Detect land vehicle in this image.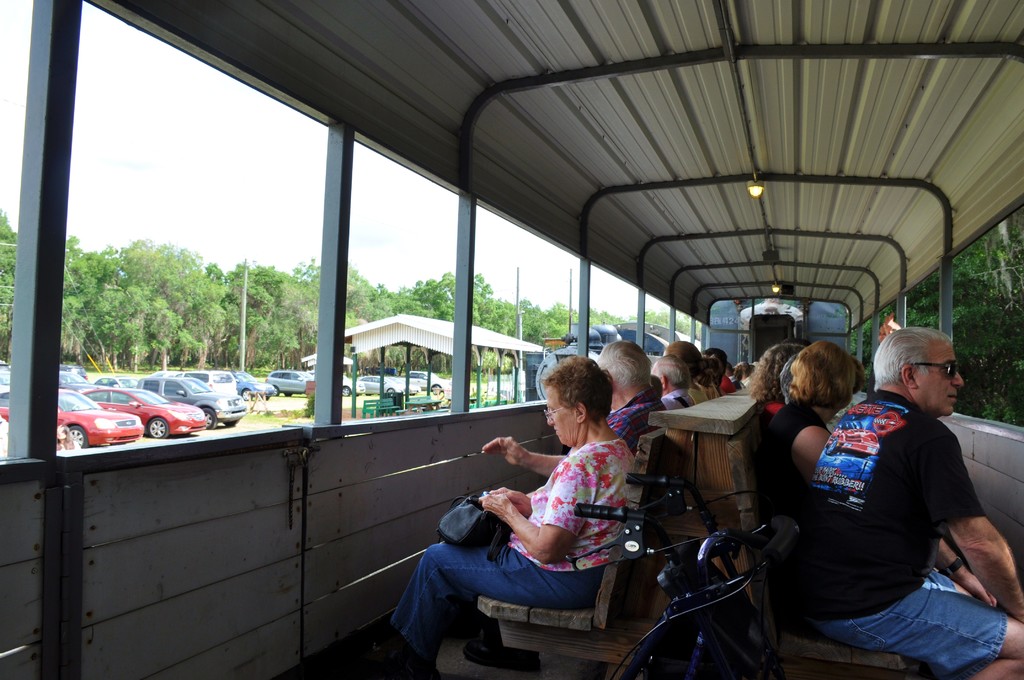
Detection: BBox(390, 375, 421, 396).
